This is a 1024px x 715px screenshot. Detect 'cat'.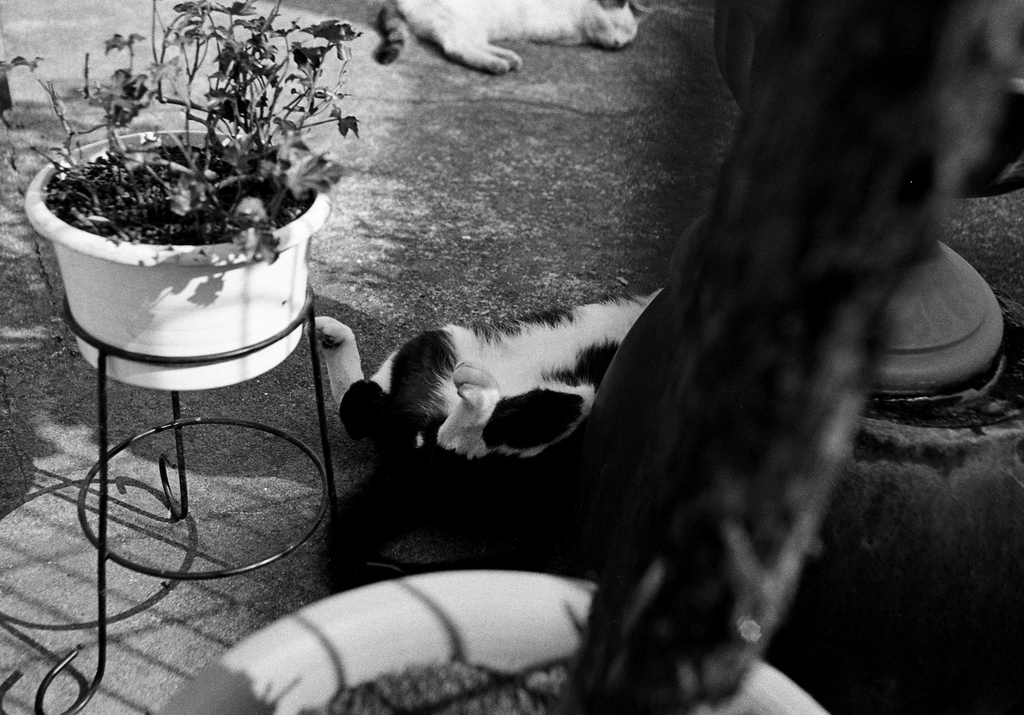
l=373, t=0, r=650, b=77.
